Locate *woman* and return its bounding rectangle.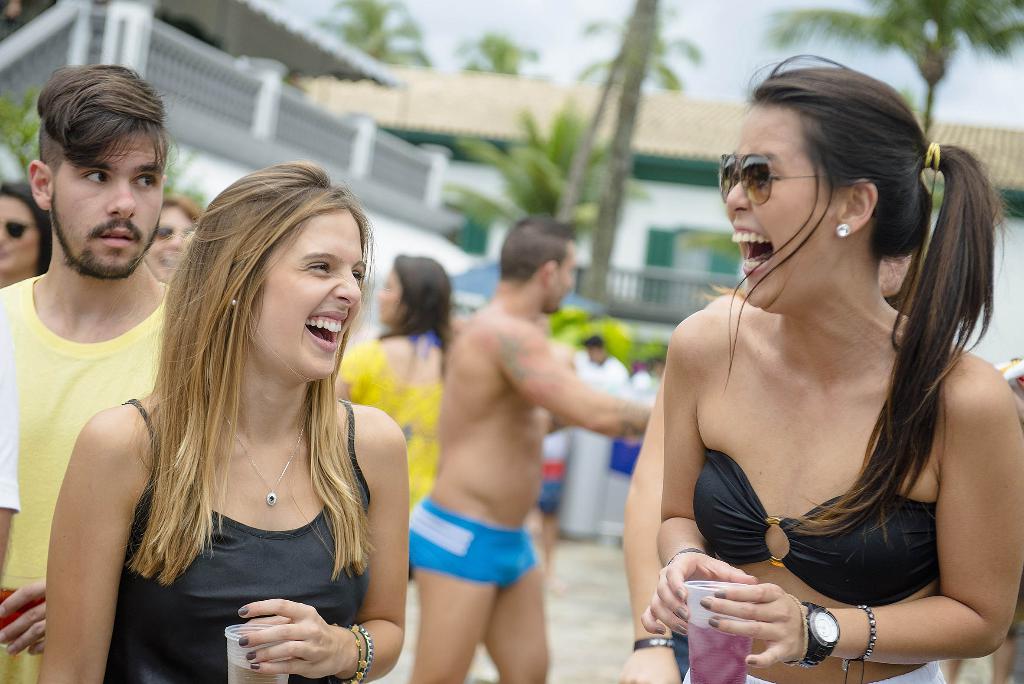
BBox(308, 250, 451, 536).
